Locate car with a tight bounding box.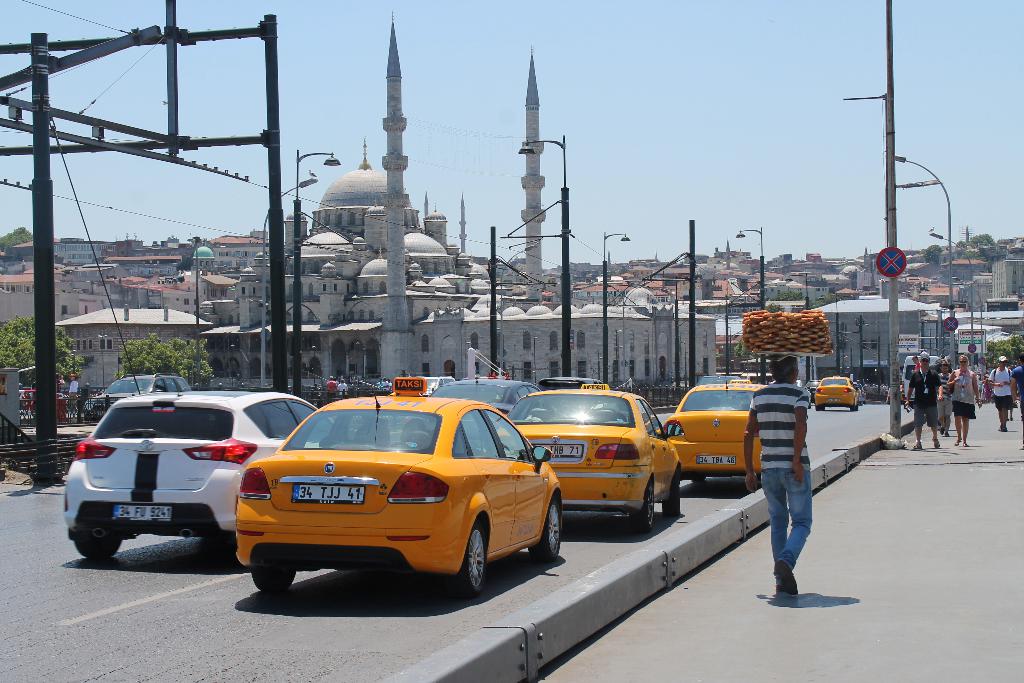
Rect(771, 379, 811, 409).
